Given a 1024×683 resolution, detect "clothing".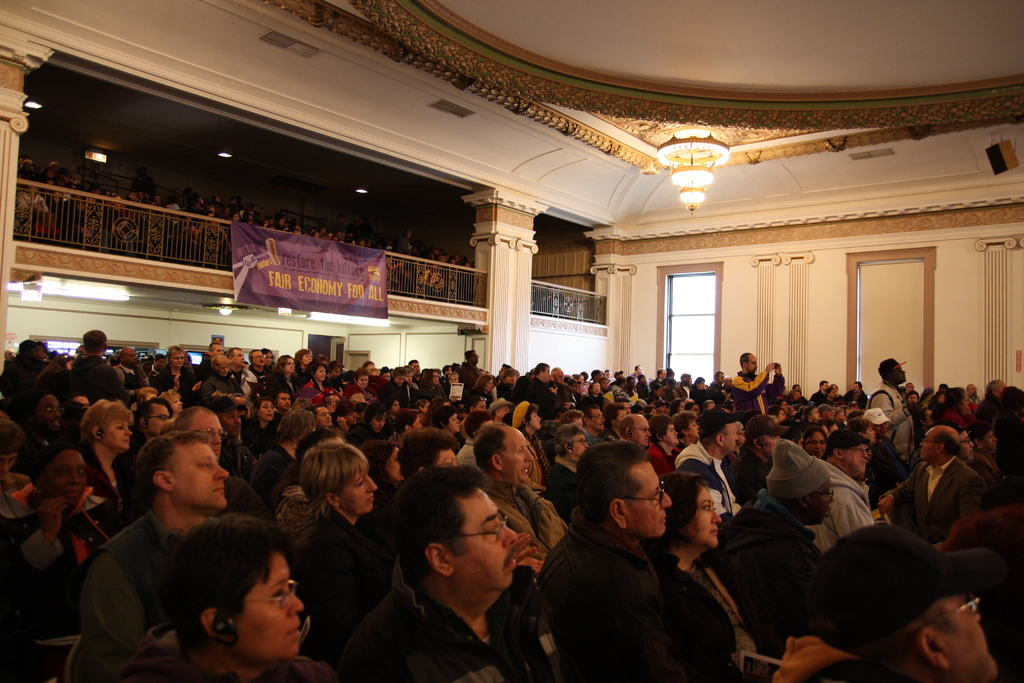
579 426 602 445.
